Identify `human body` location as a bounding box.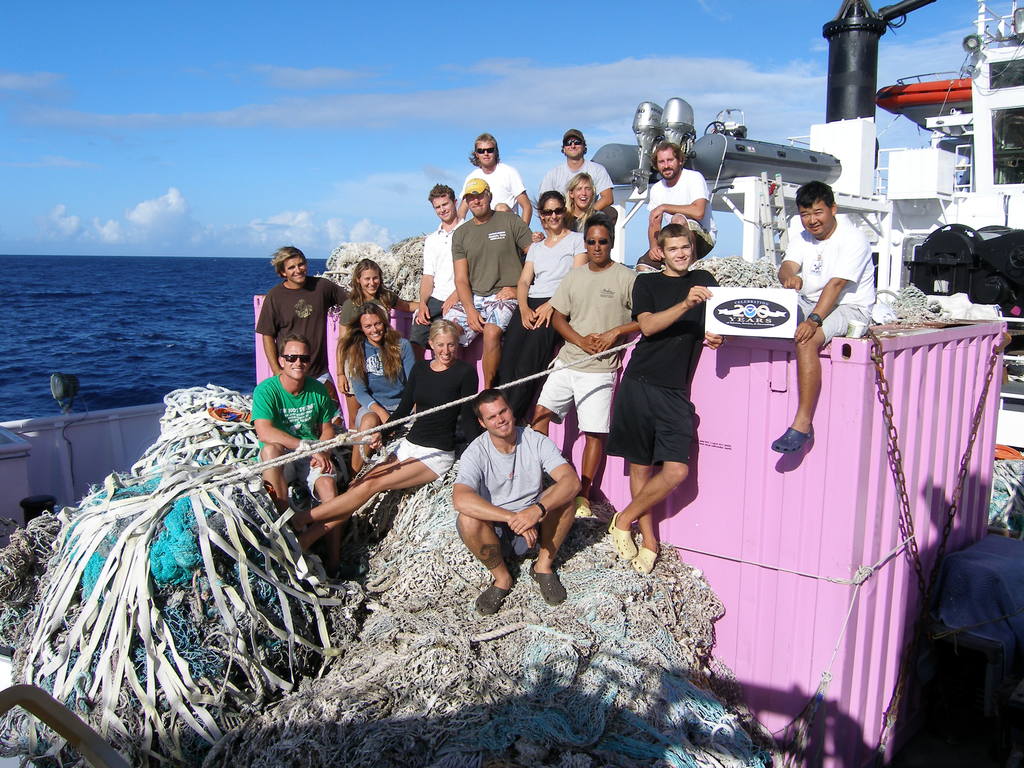
select_region(251, 372, 344, 577).
